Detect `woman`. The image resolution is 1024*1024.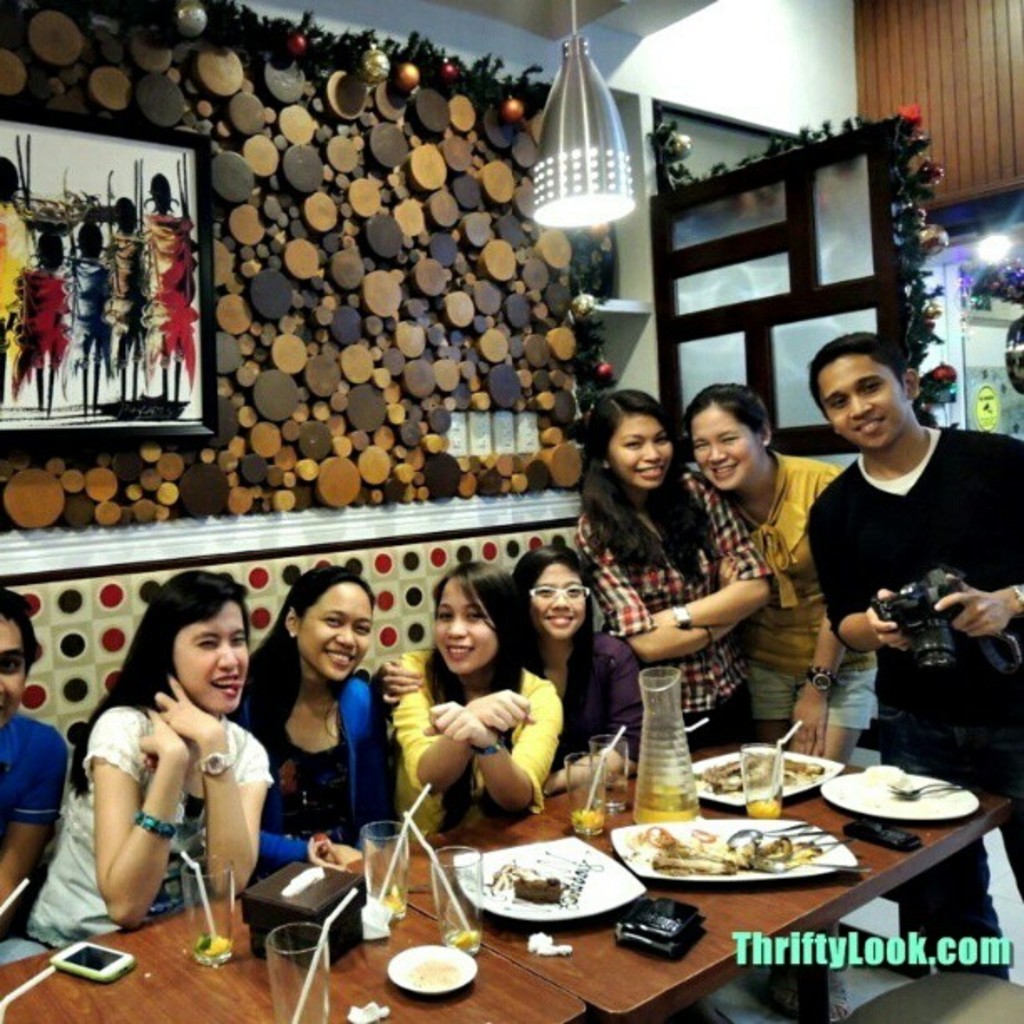
BBox(378, 542, 654, 805).
